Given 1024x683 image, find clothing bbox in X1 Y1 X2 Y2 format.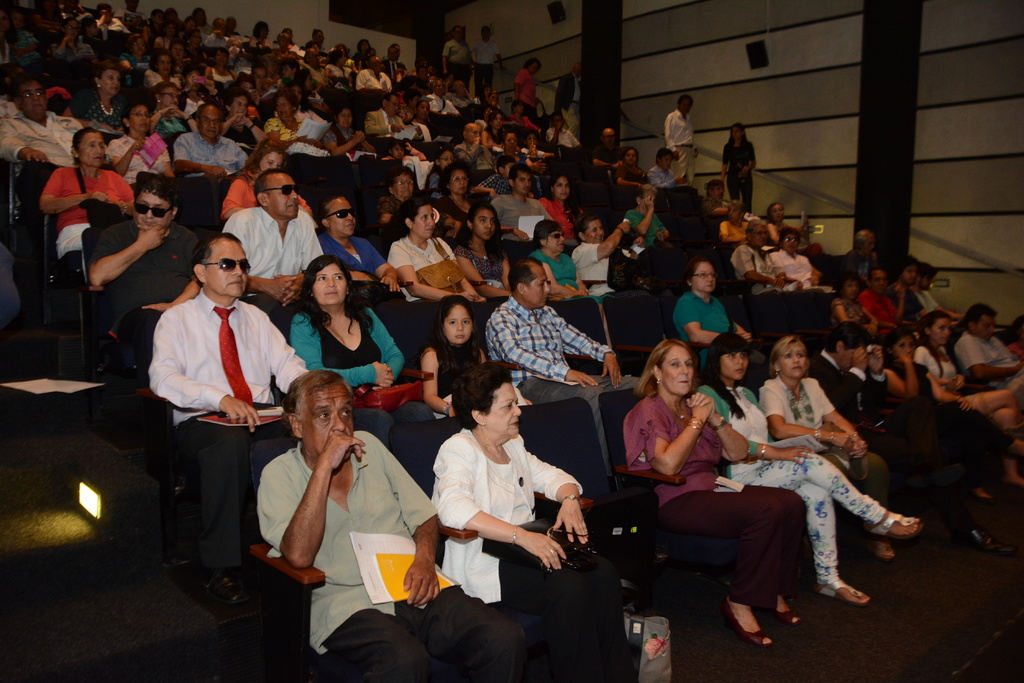
815 341 970 536.
